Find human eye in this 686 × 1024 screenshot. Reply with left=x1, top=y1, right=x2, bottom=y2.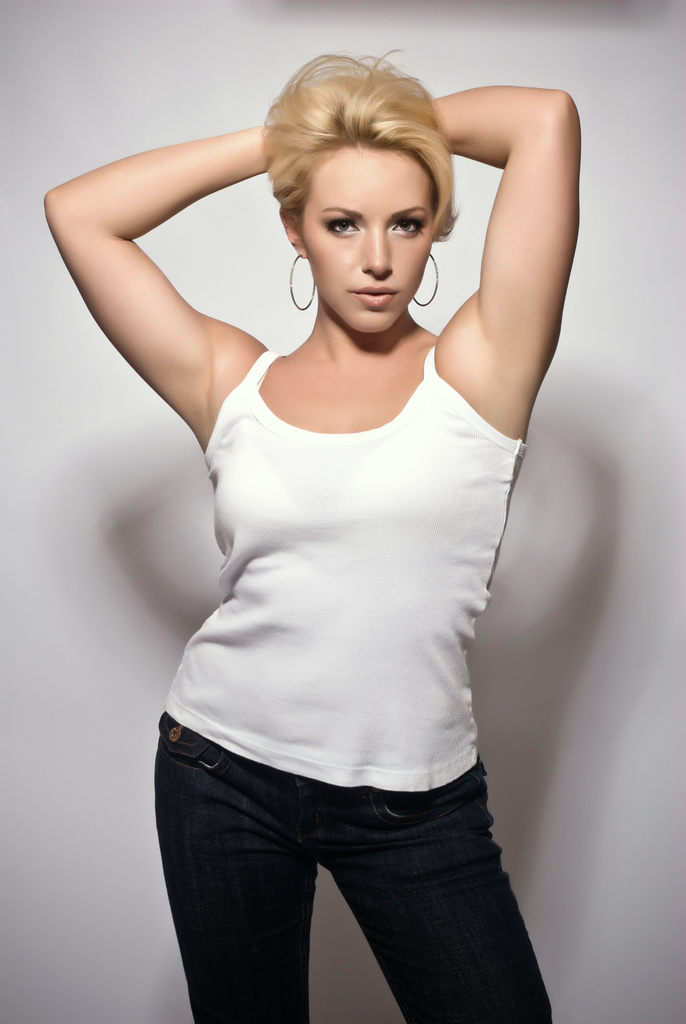
left=318, top=211, right=360, bottom=237.
